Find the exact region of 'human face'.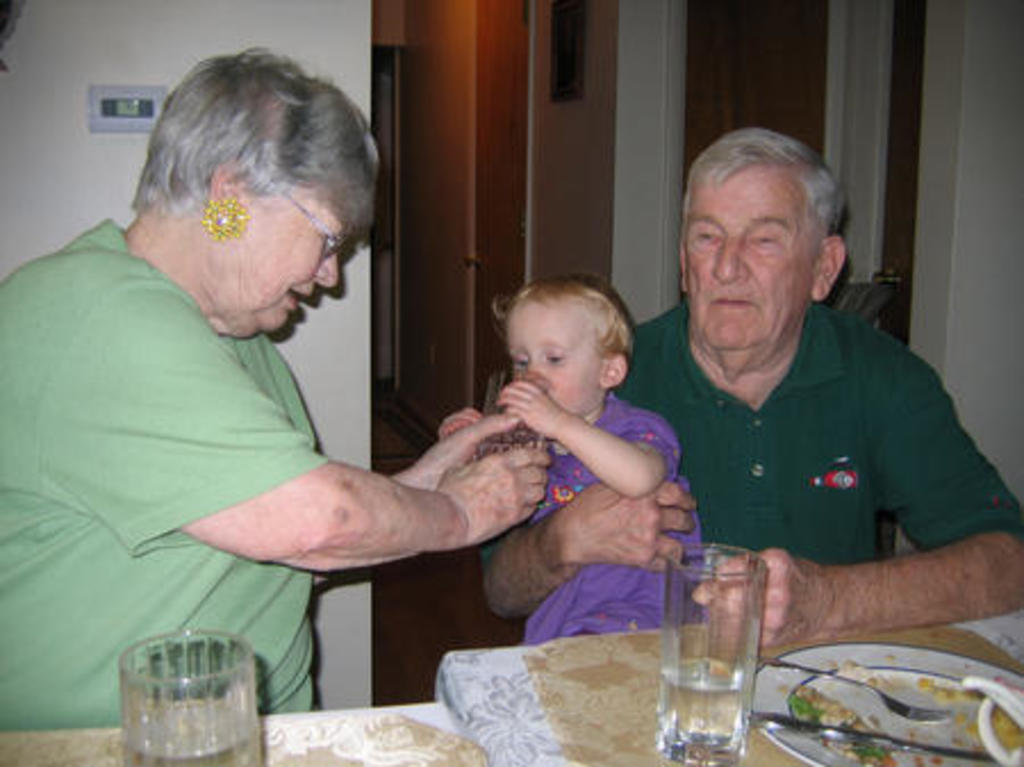
Exact region: x1=689, y1=171, x2=826, y2=355.
